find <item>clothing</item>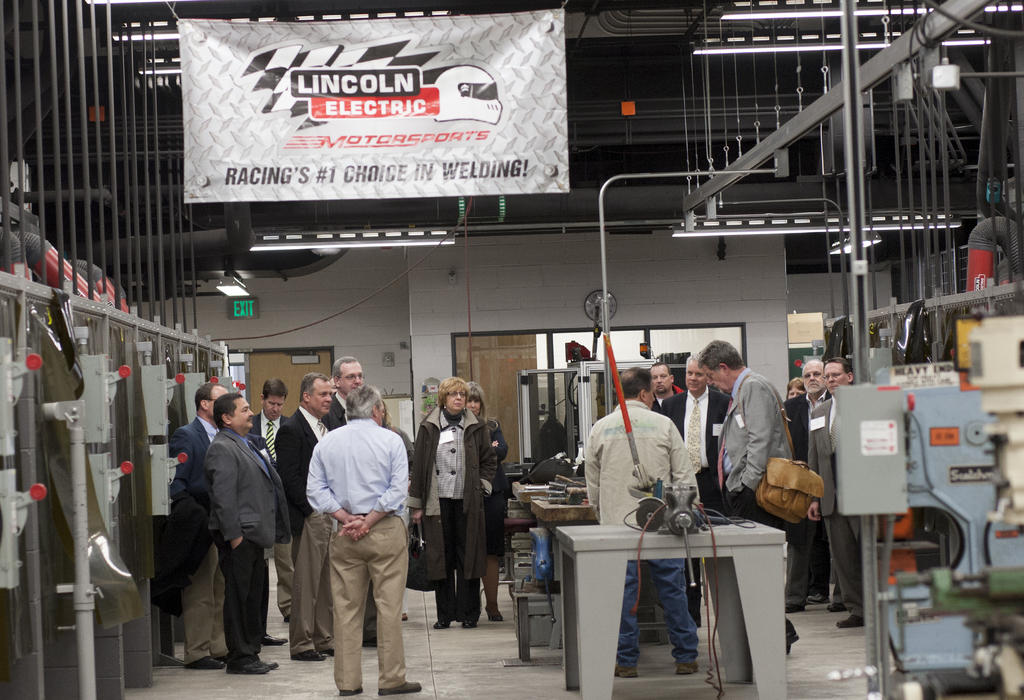
{"left": 335, "top": 397, "right": 353, "bottom": 423}
